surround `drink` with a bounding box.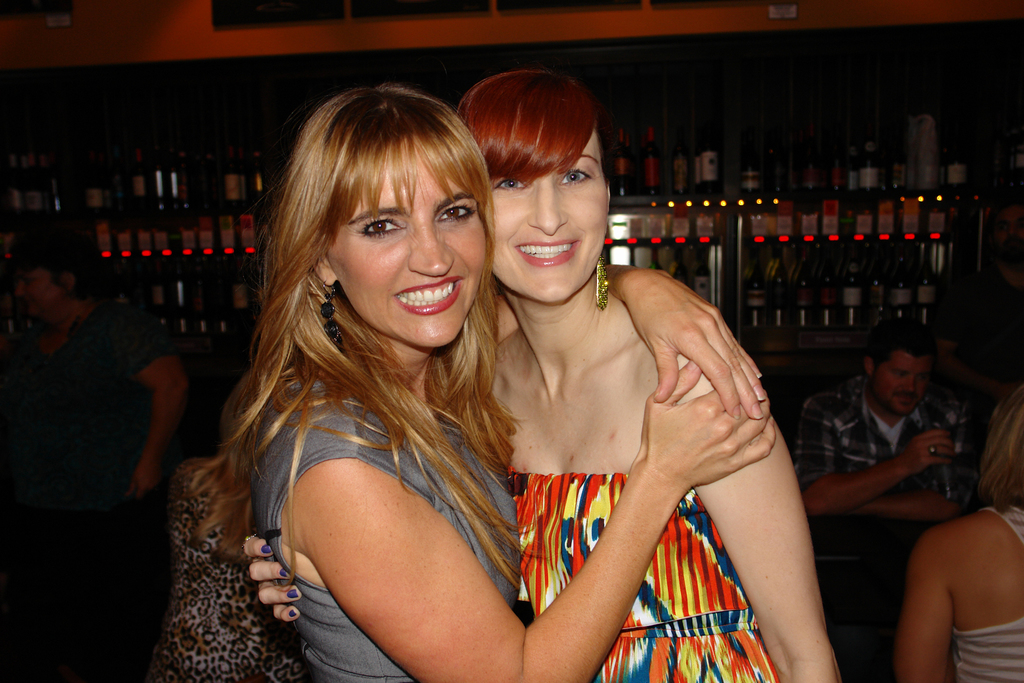
select_region(27, 145, 45, 210).
